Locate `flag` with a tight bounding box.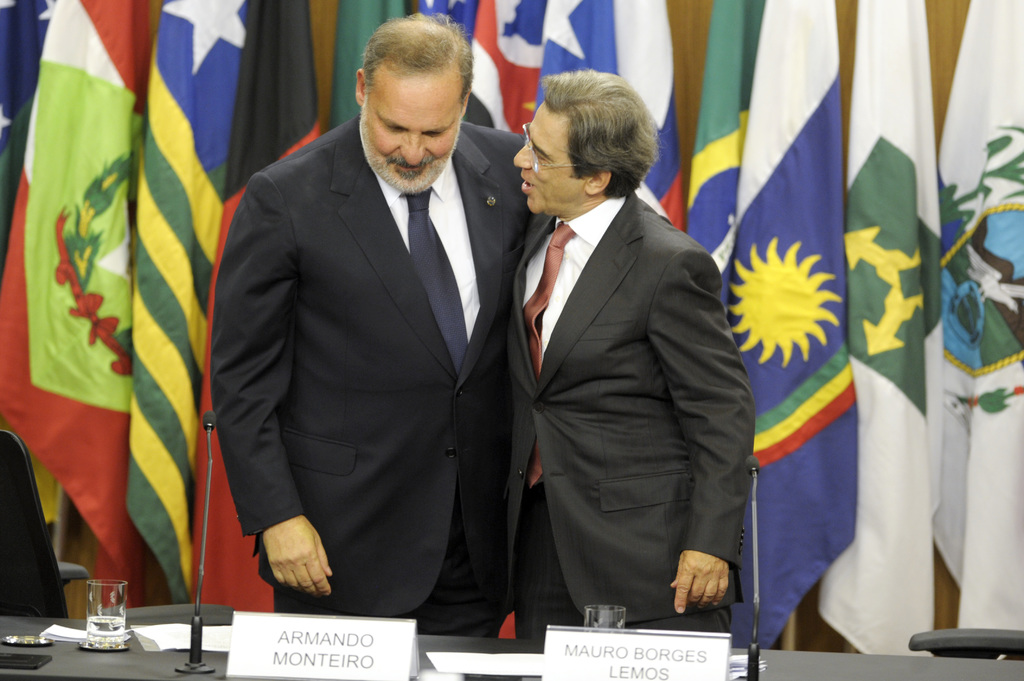
x1=403, y1=0, x2=474, y2=44.
